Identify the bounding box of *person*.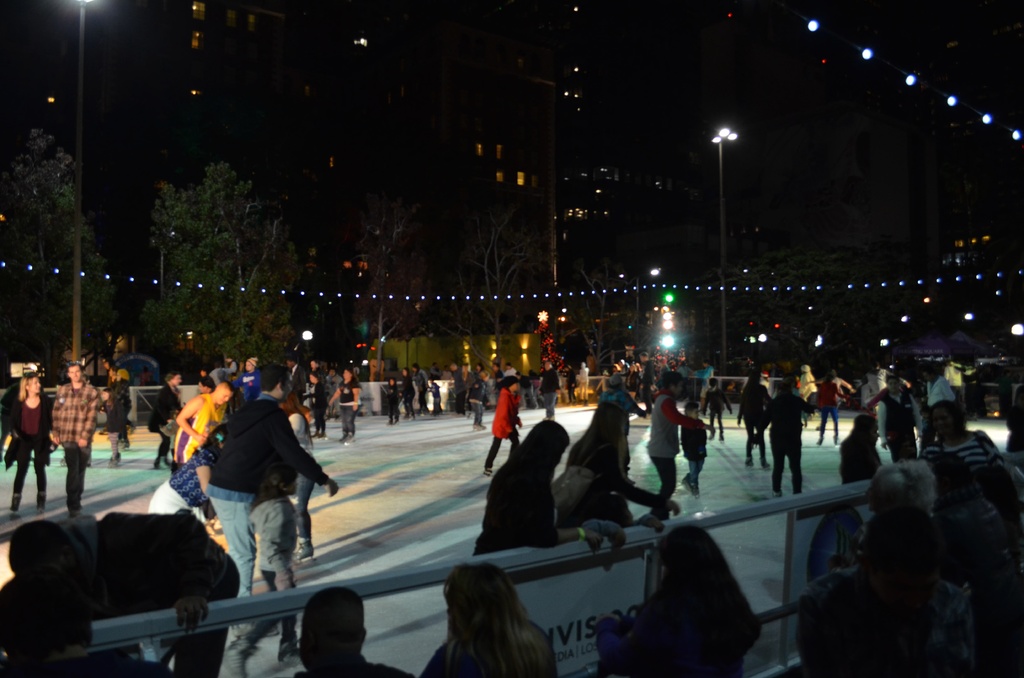
[743, 371, 767, 467].
